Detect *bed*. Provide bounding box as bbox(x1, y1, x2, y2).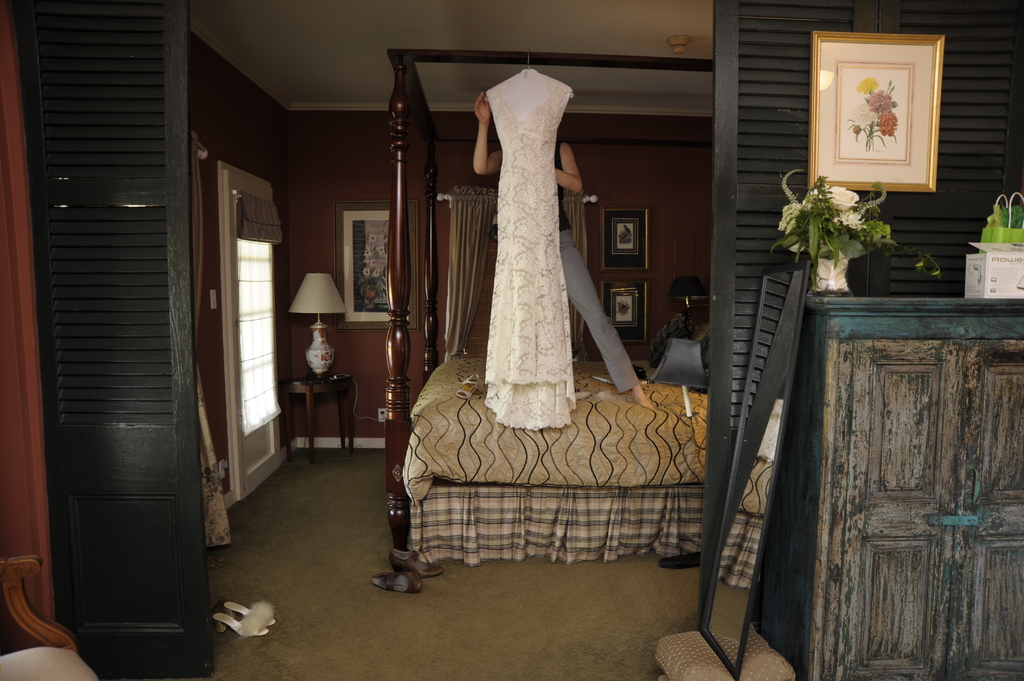
bbox(390, 49, 717, 563).
